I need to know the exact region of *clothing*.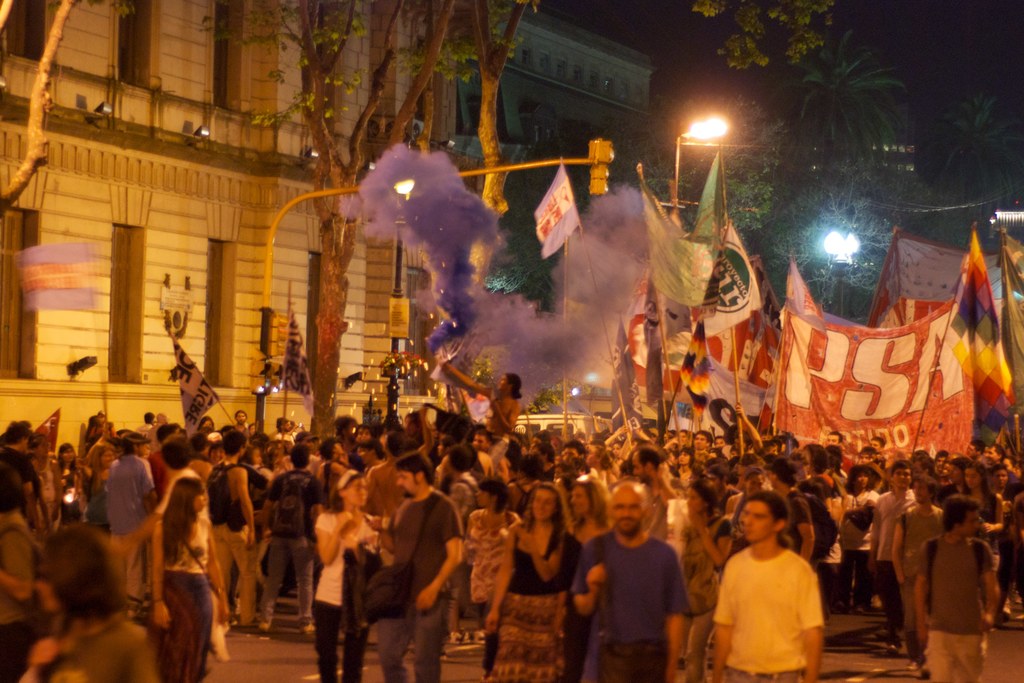
Region: <bbox>109, 454, 159, 527</bbox>.
